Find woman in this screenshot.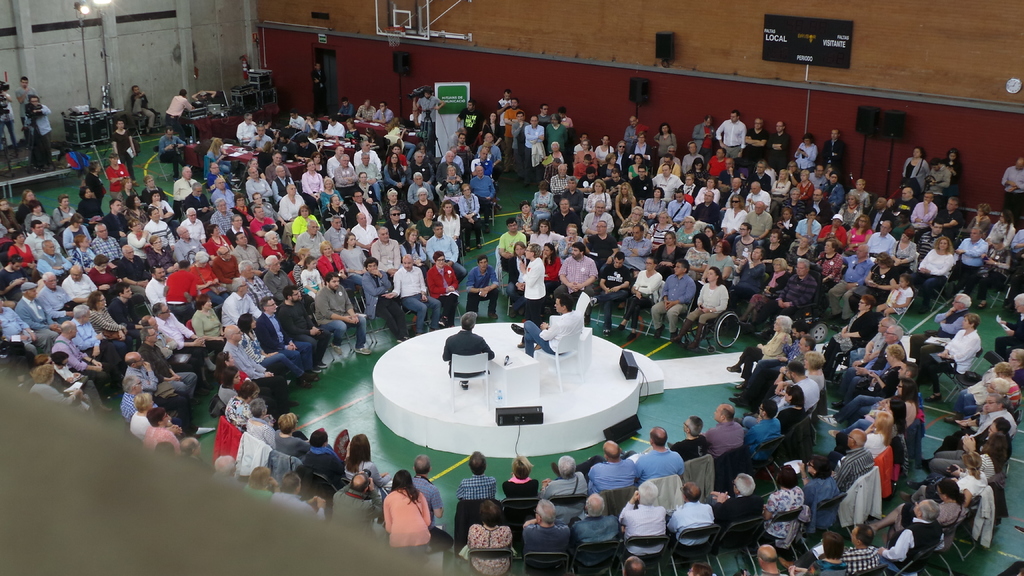
The bounding box for woman is 82,161,109,202.
